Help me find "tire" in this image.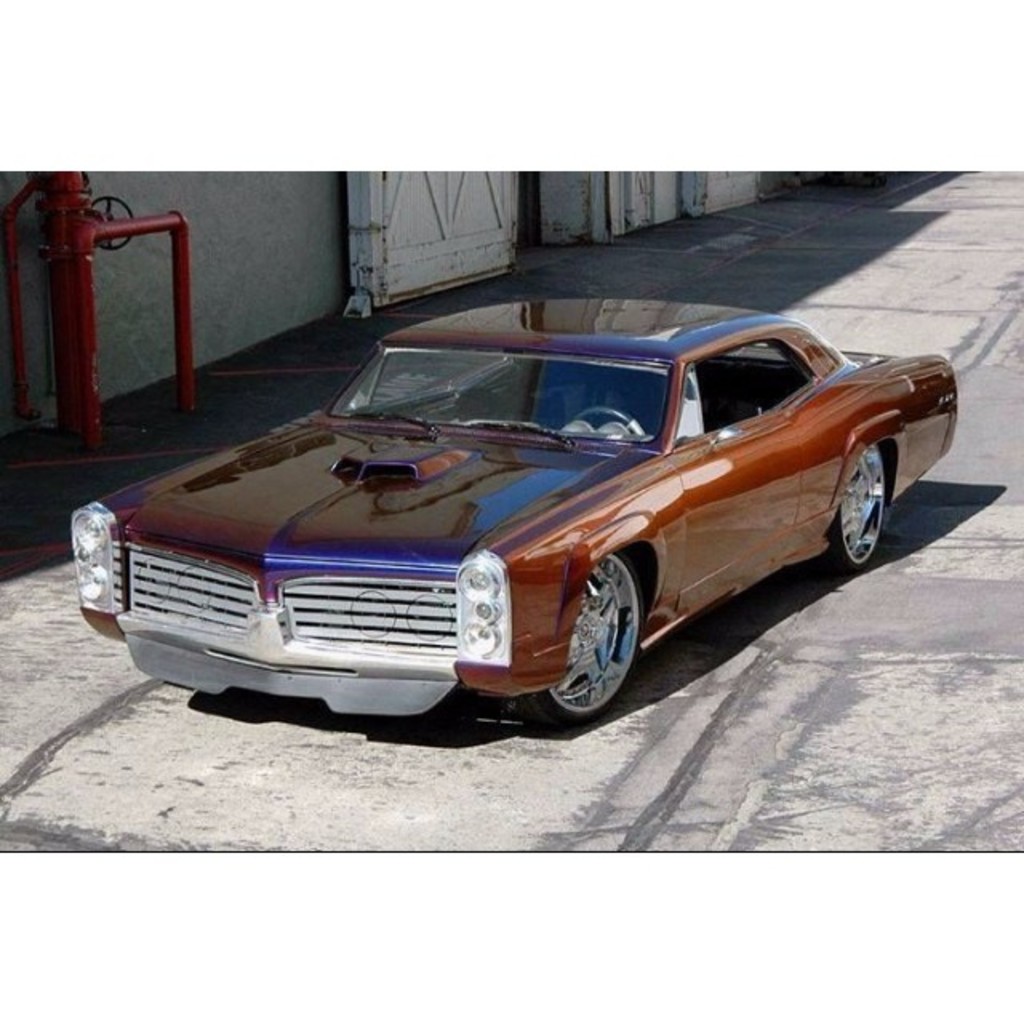
Found it: [left=821, top=443, right=890, bottom=566].
